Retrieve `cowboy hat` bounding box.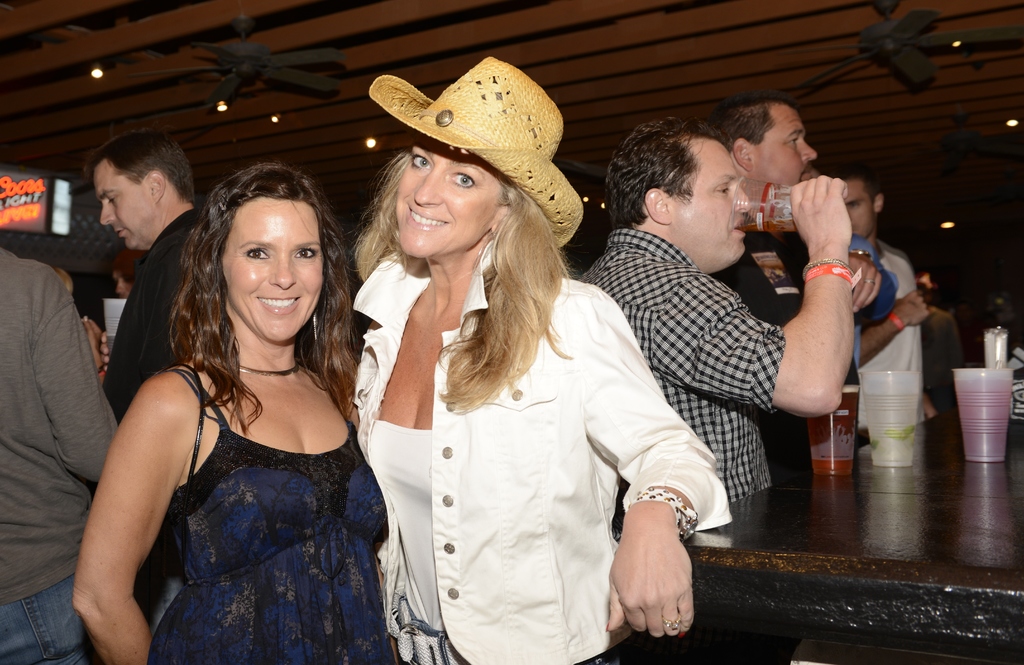
Bounding box: bbox=(369, 47, 573, 222).
